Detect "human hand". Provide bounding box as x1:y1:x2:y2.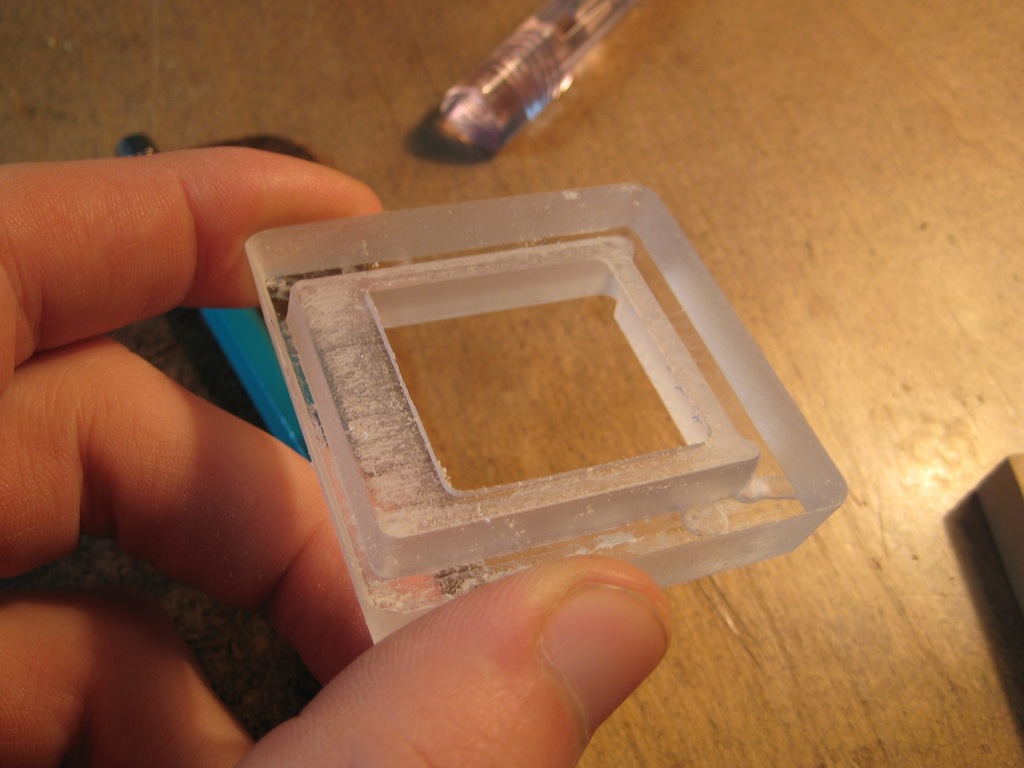
0:138:678:767.
